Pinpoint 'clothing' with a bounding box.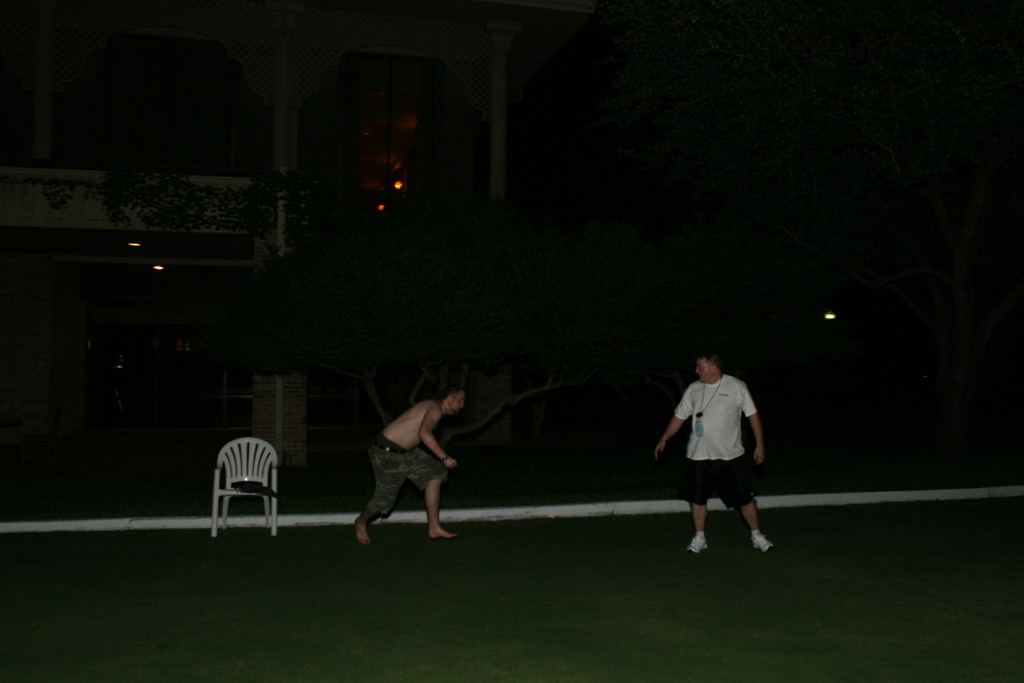
<box>369,434,449,519</box>.
